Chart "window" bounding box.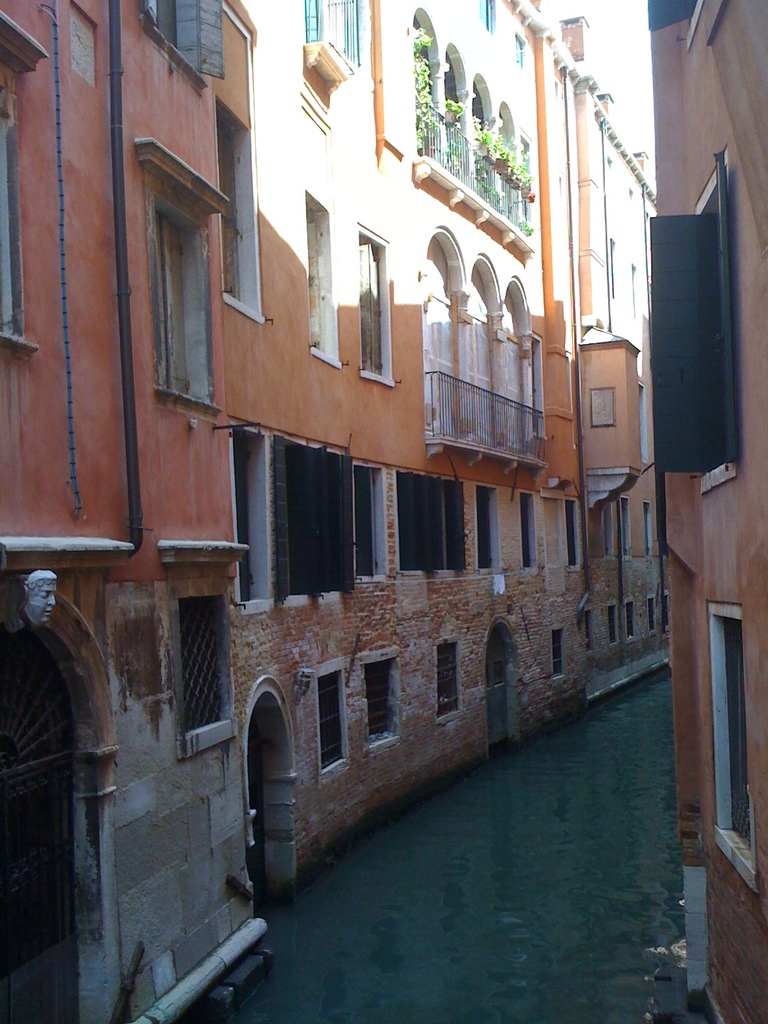
Charted: select_region(308, 188, 331, 367).
